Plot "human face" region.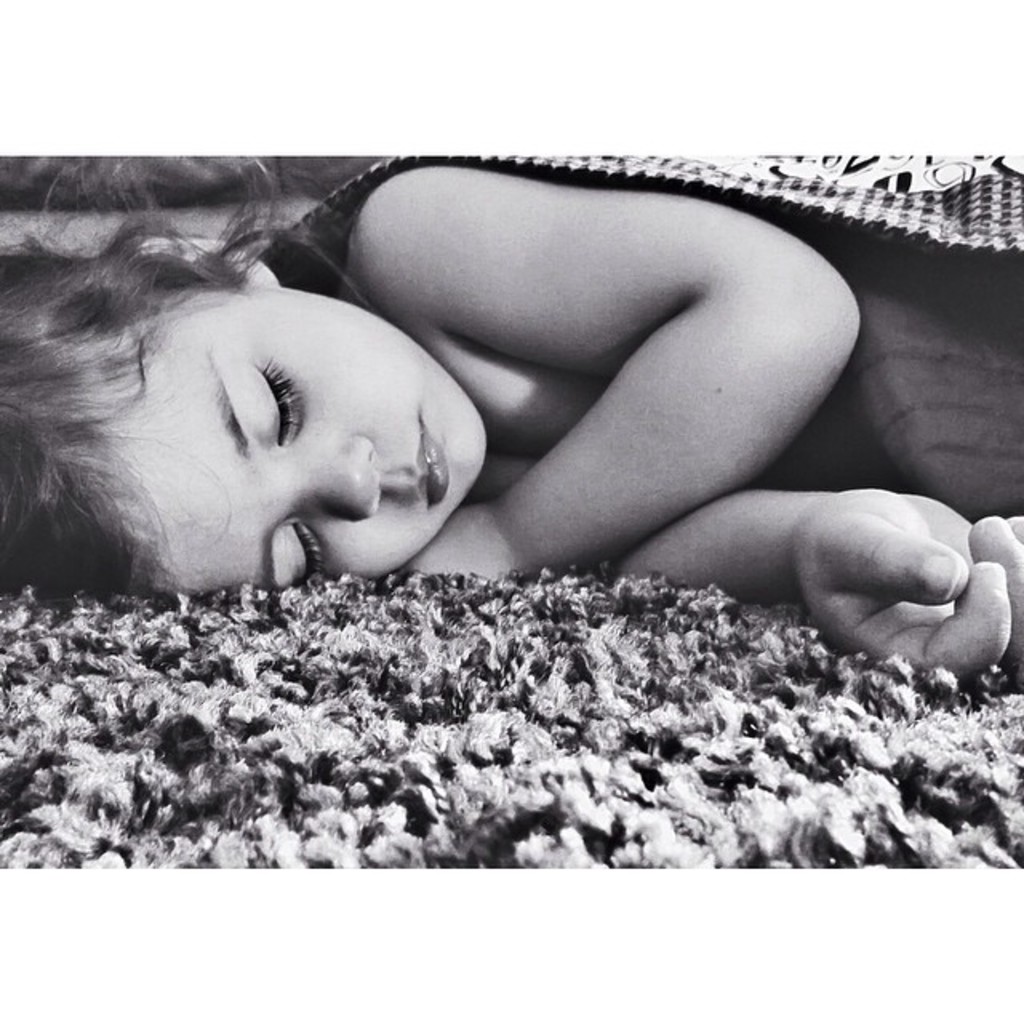
Plotted at 78 272 488 595.
